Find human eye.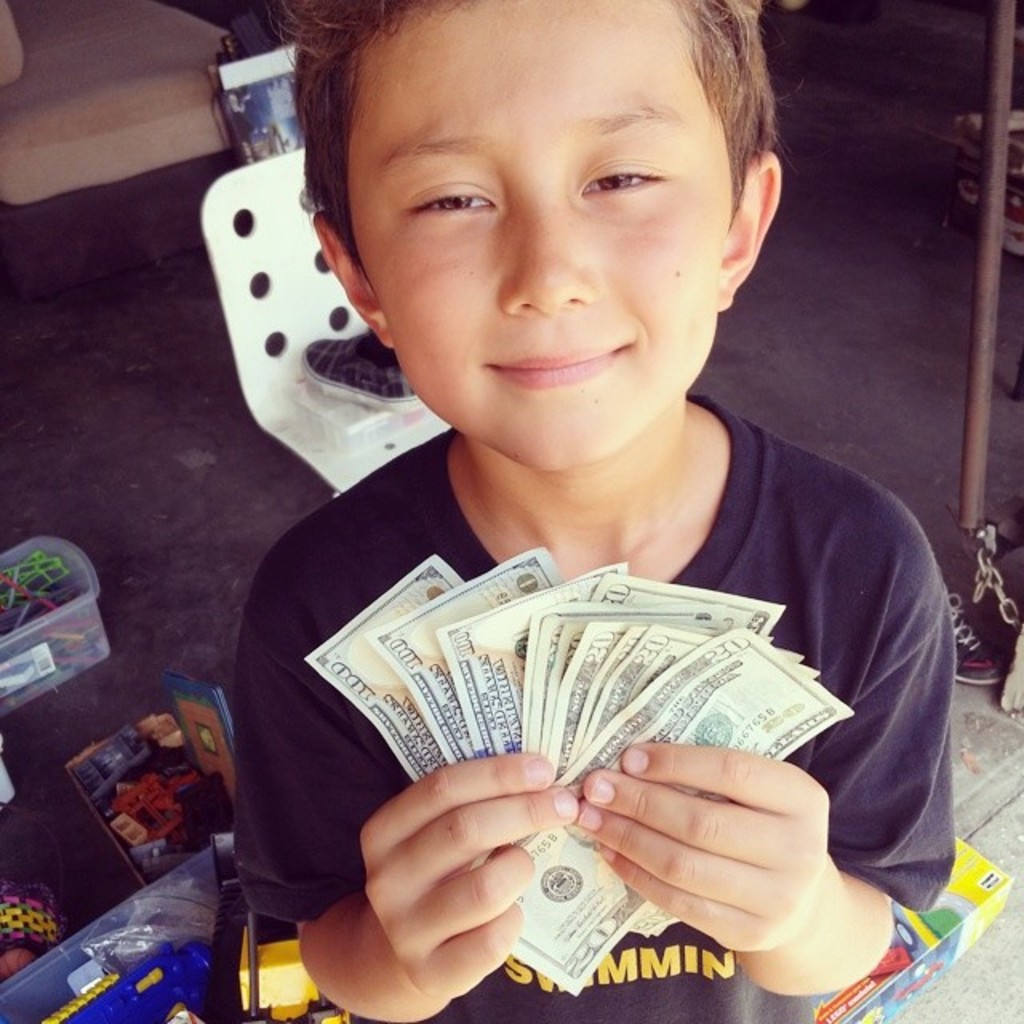
bbox(574, 155, 677, 205).
